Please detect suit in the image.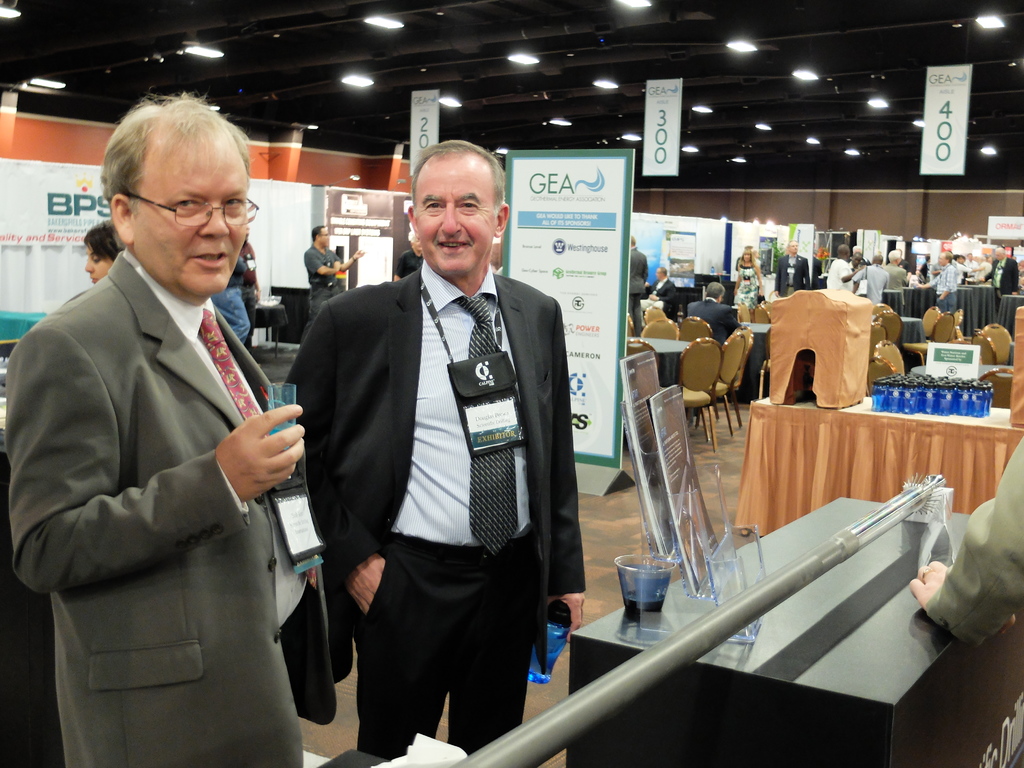
bbox=(884, 258, 908, 300).
